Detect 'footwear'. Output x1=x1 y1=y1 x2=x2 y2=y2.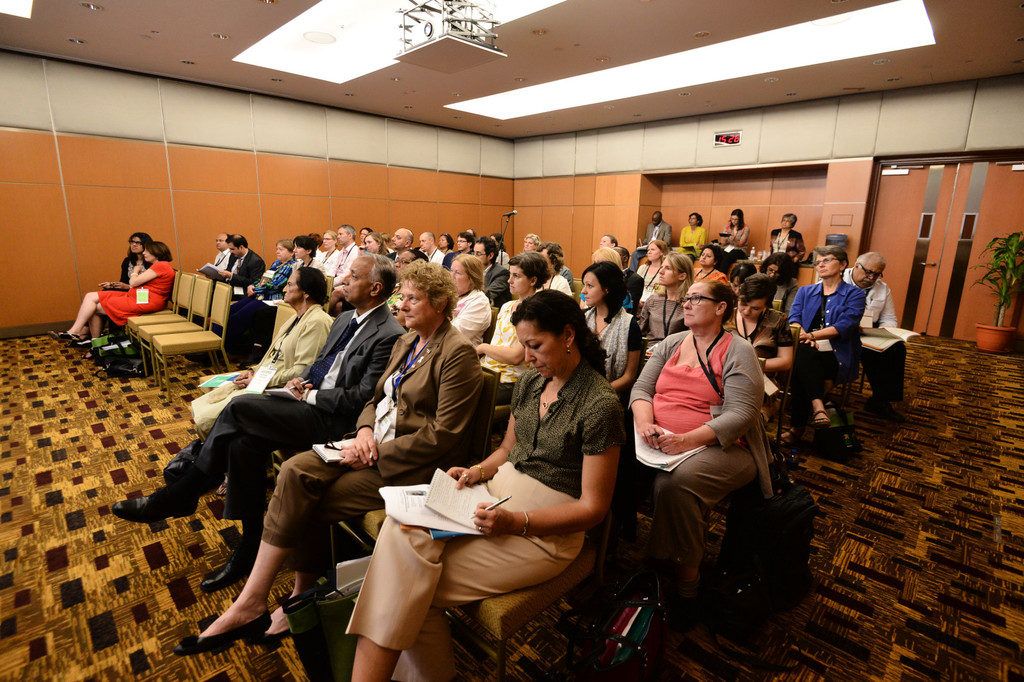
x1=811 y1=405 x2=829 y2=429.
